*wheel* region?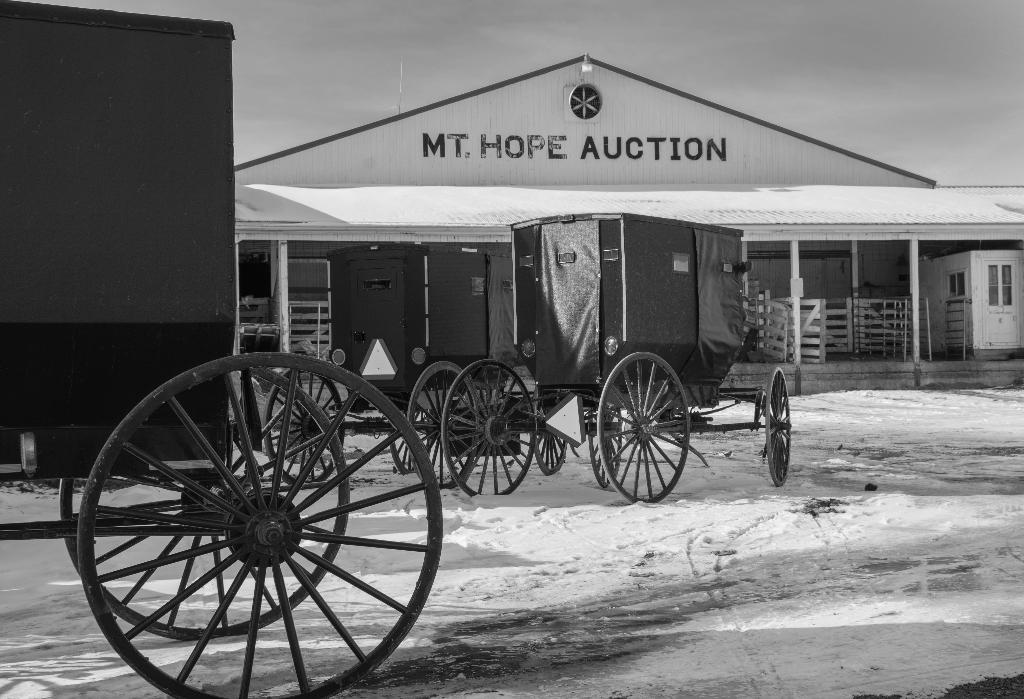
detection(598, 349, 692, 500)
